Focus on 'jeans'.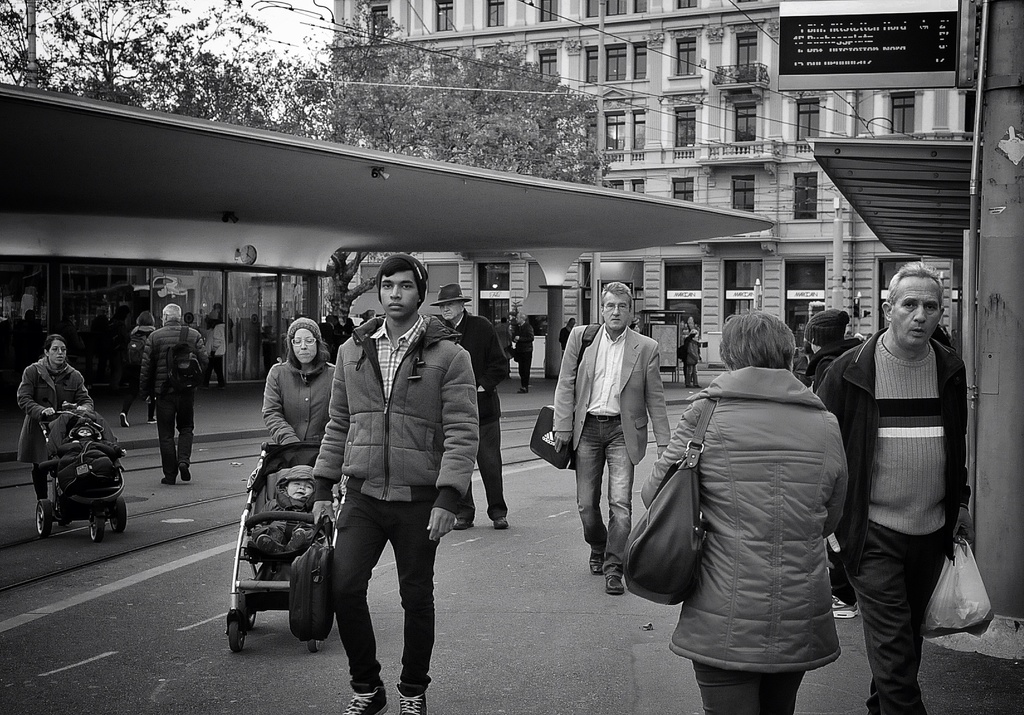
Focused at bbox(691, 661, 805, 714).
